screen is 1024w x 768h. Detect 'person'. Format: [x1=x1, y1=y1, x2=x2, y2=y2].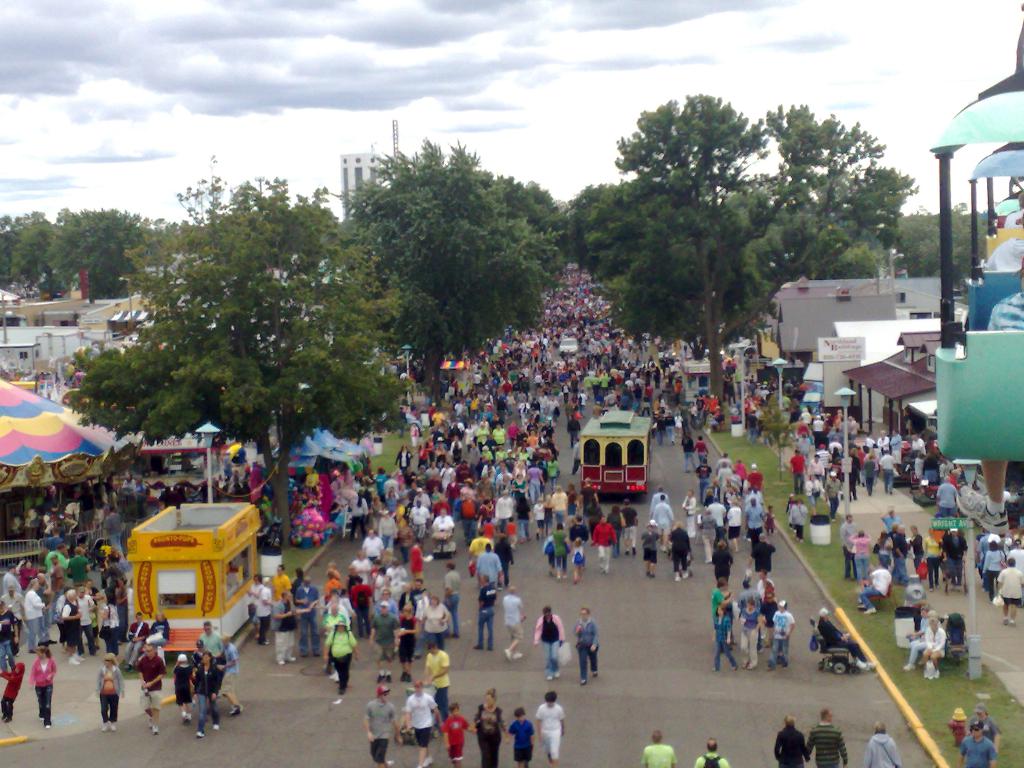
[x1=271, y1=563, x2=292, y2=602].
